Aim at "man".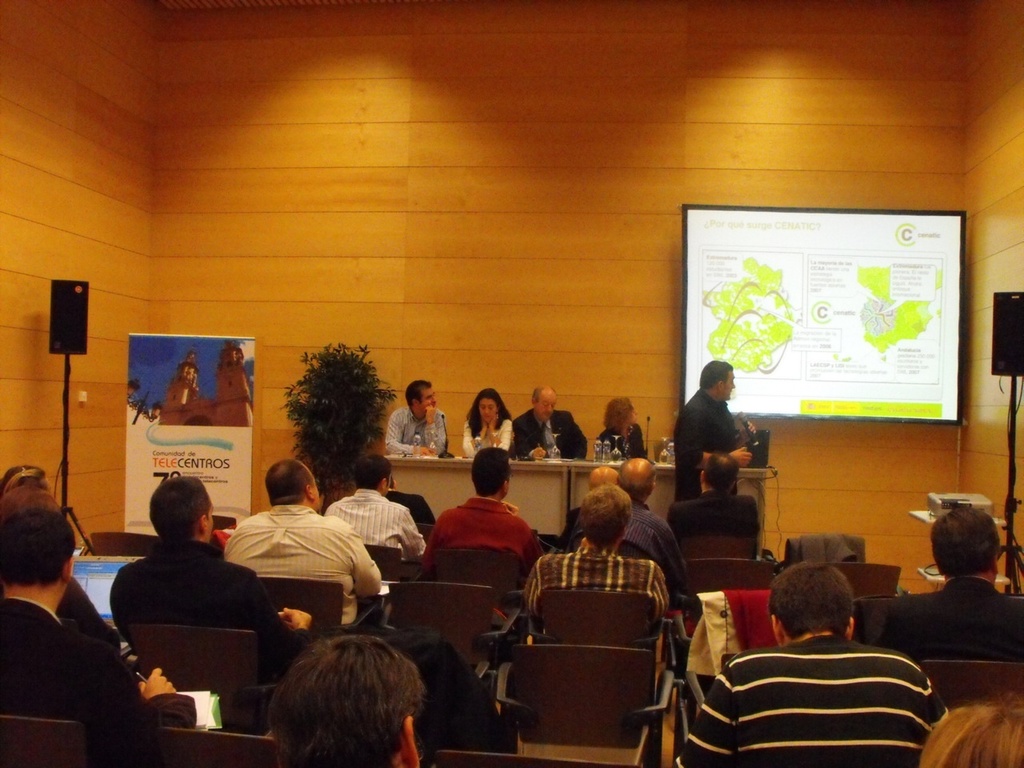
Aimed at (x1=269, y1=634, x2=422, y2=767).
